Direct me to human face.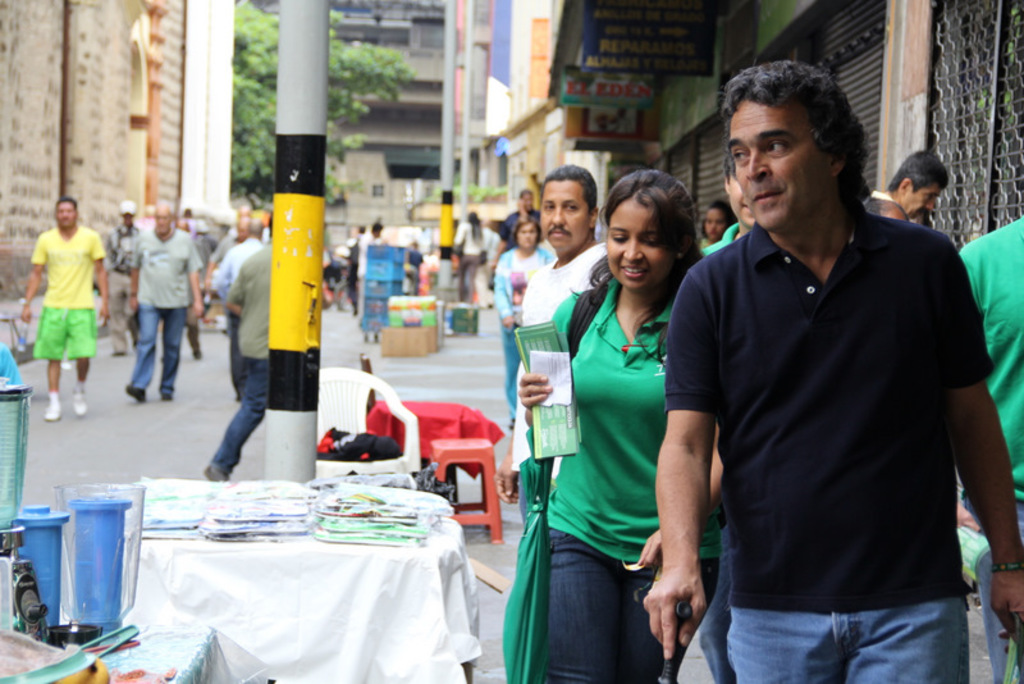
Direction: detection(154, 208, 173, 234).
